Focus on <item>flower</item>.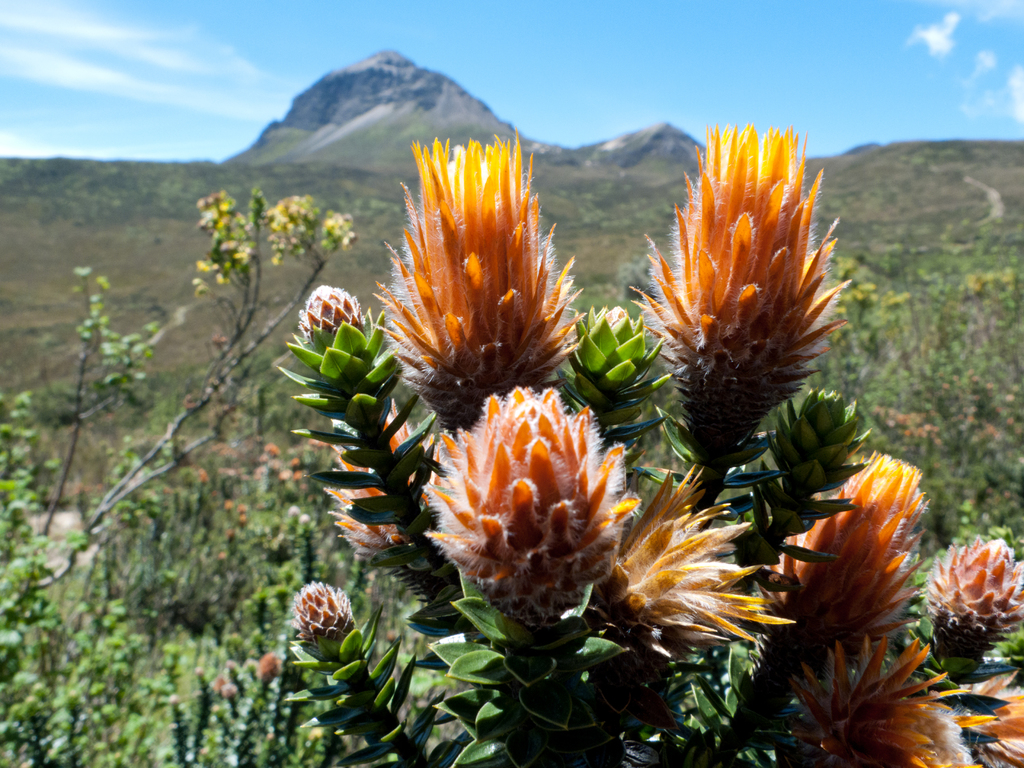
Focused at {"x1": 632, "y1": 119, "x2": 844, "y2": 492}.
